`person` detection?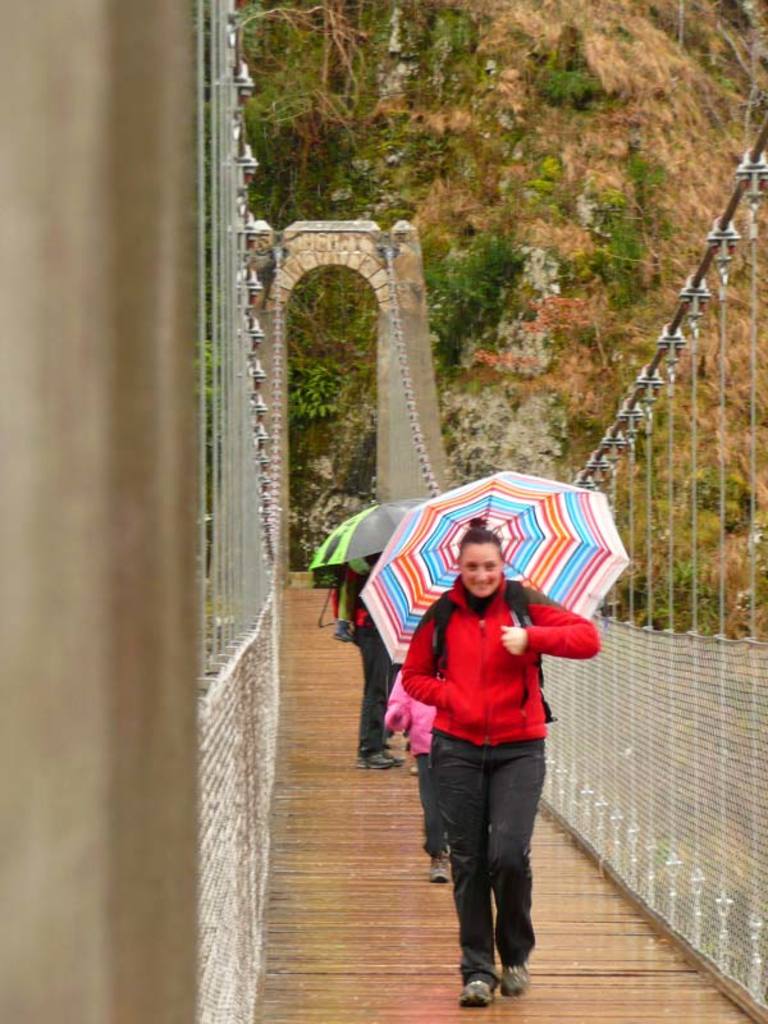
region(329, 540, 398, 768)
